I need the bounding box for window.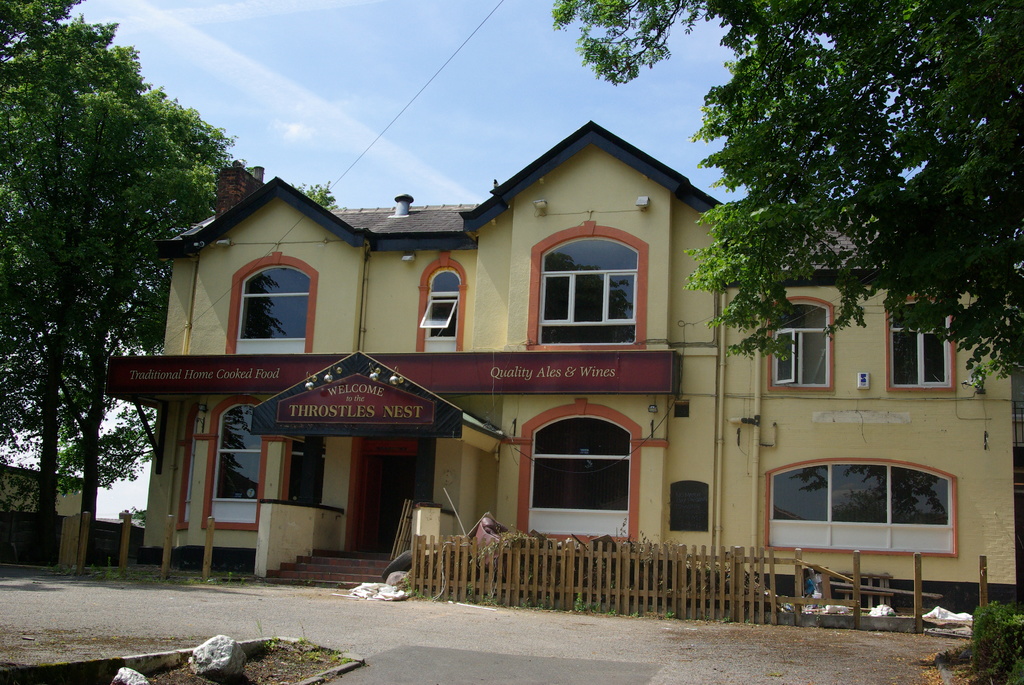
Here it is: region(890, 310, 950, 386).
